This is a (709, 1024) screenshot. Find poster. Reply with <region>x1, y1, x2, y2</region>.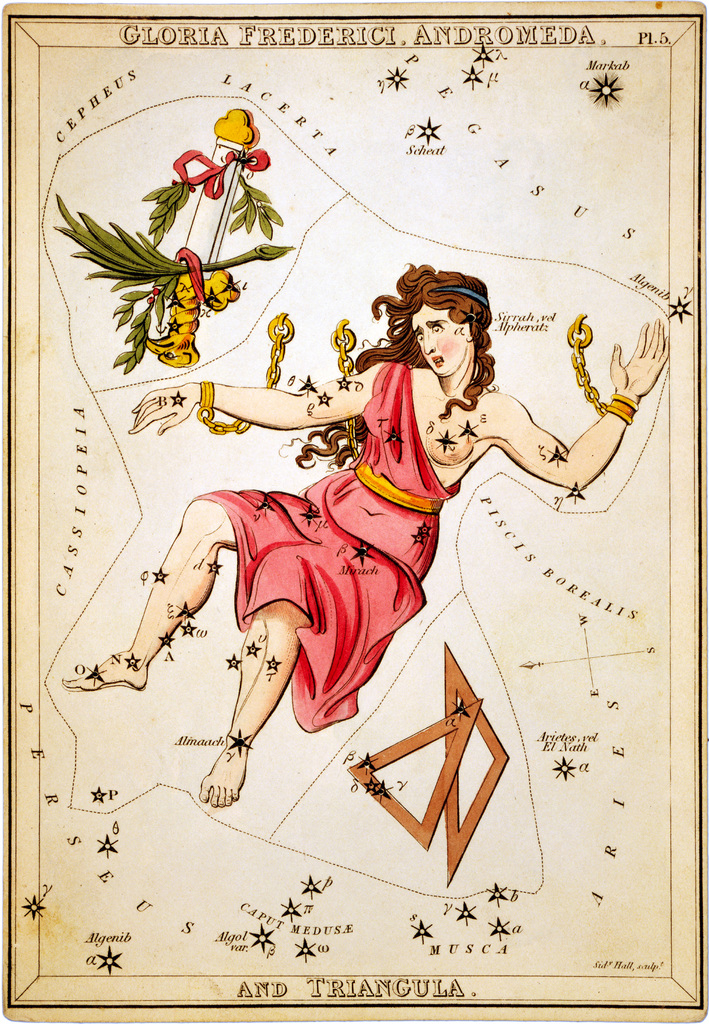
<region>0, 0, 708, 1023</region>.
